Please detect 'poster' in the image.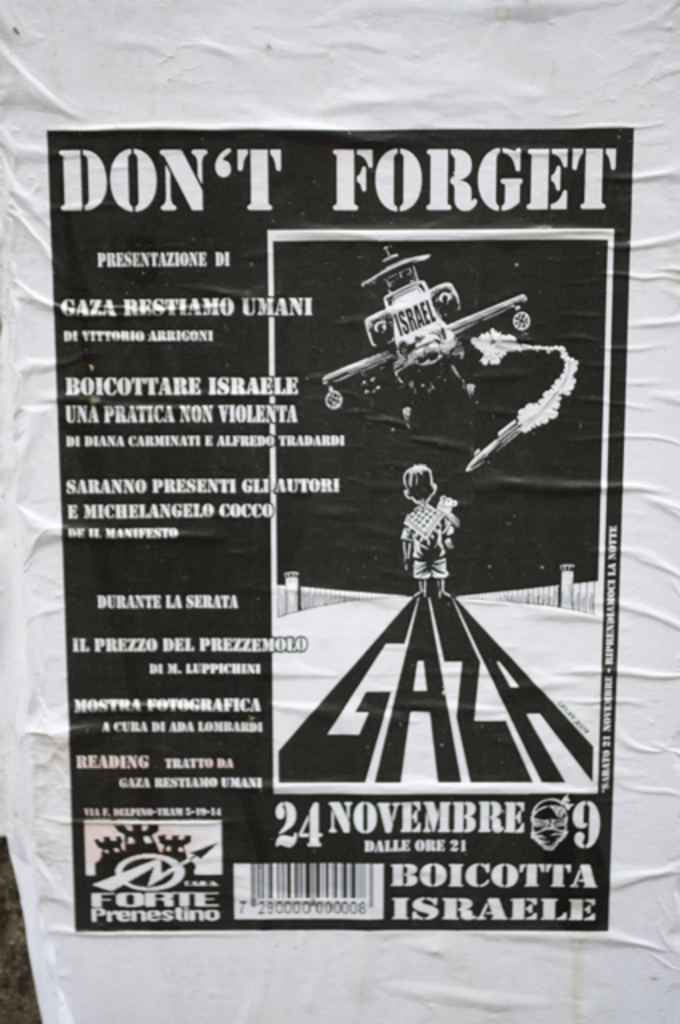
<bbox>0, 0, 678, 1022</bbox>.
